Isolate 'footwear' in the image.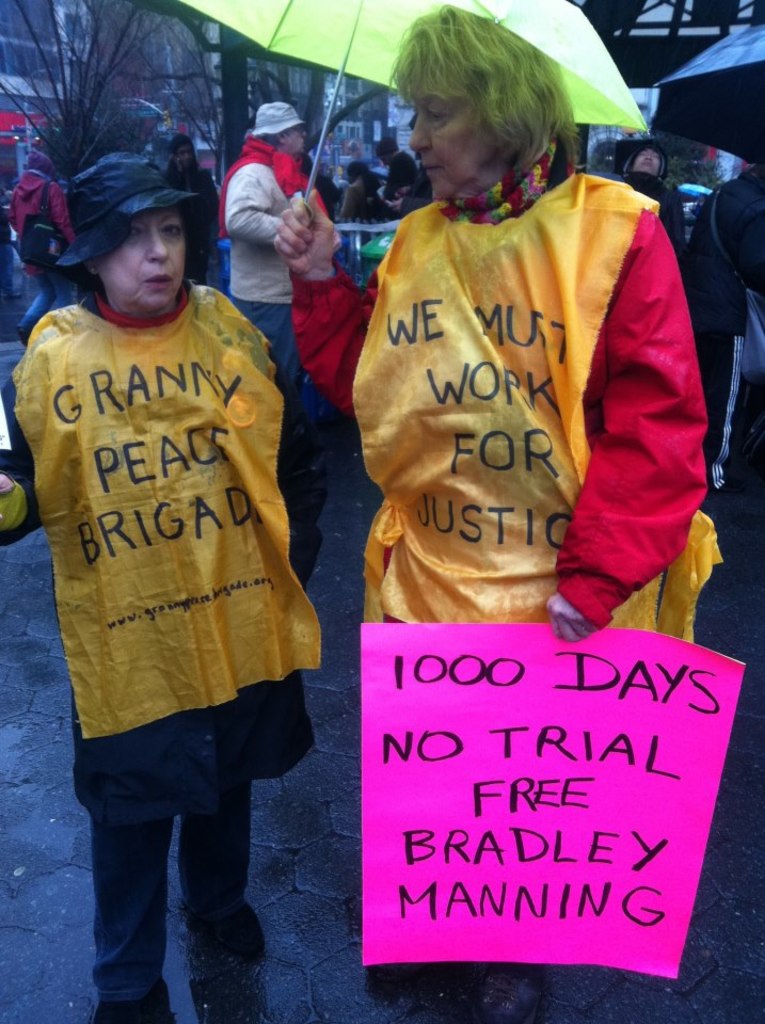
Isolated region: detection(168, 875, 252, 991).
